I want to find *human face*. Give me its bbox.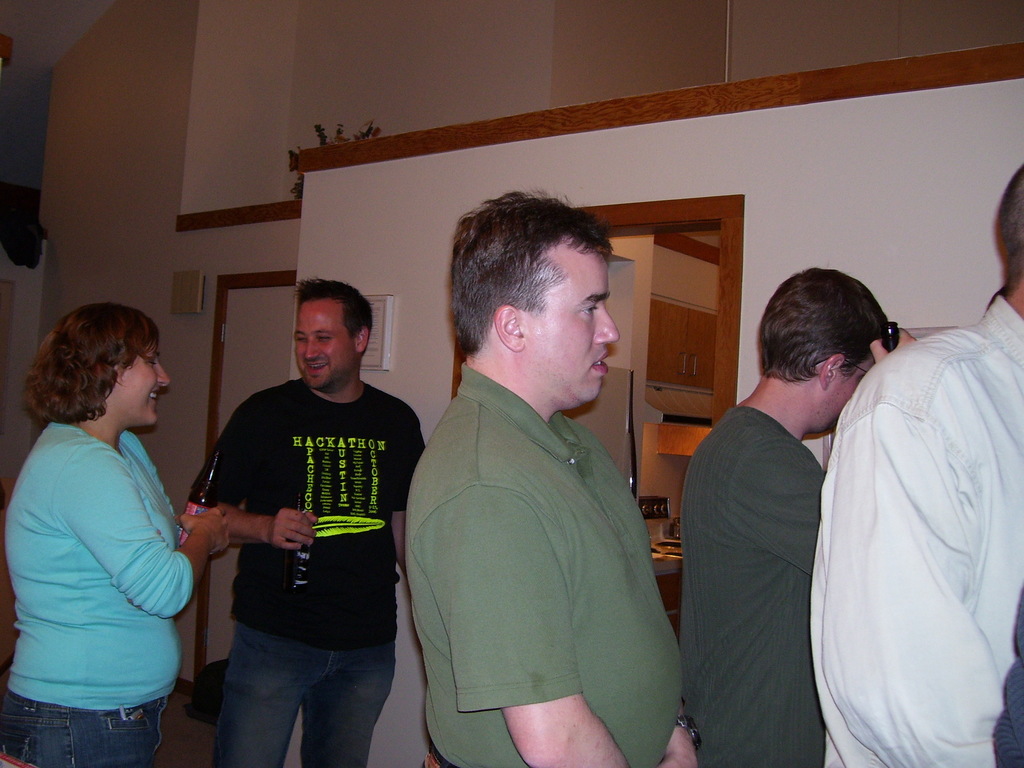
(811, 353, 879, 433).
